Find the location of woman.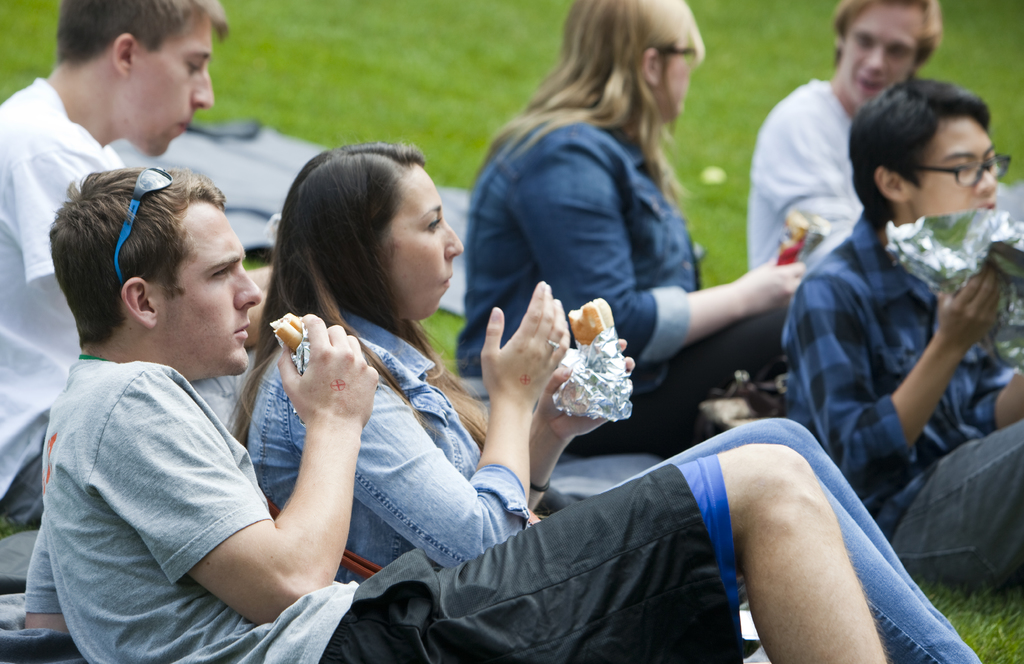
Location: bbox=[461, 0, 808, 453].
